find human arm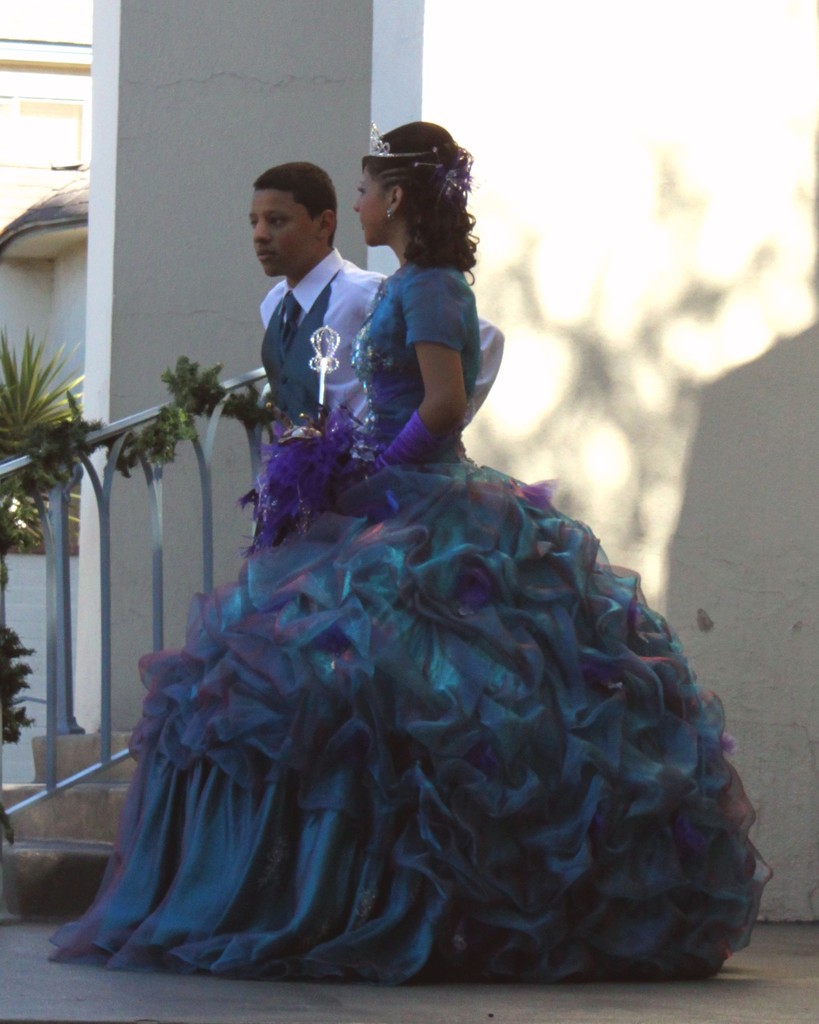
(379, 275, 465, 466)
